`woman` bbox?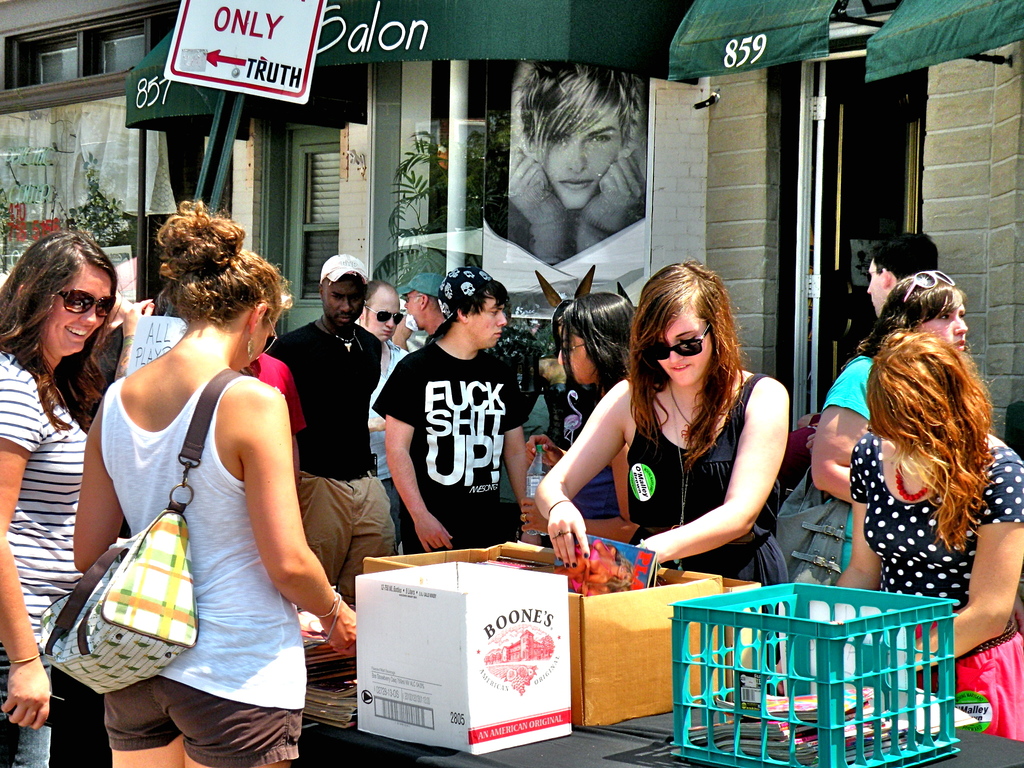
crop(530, 252, 783, 665)
